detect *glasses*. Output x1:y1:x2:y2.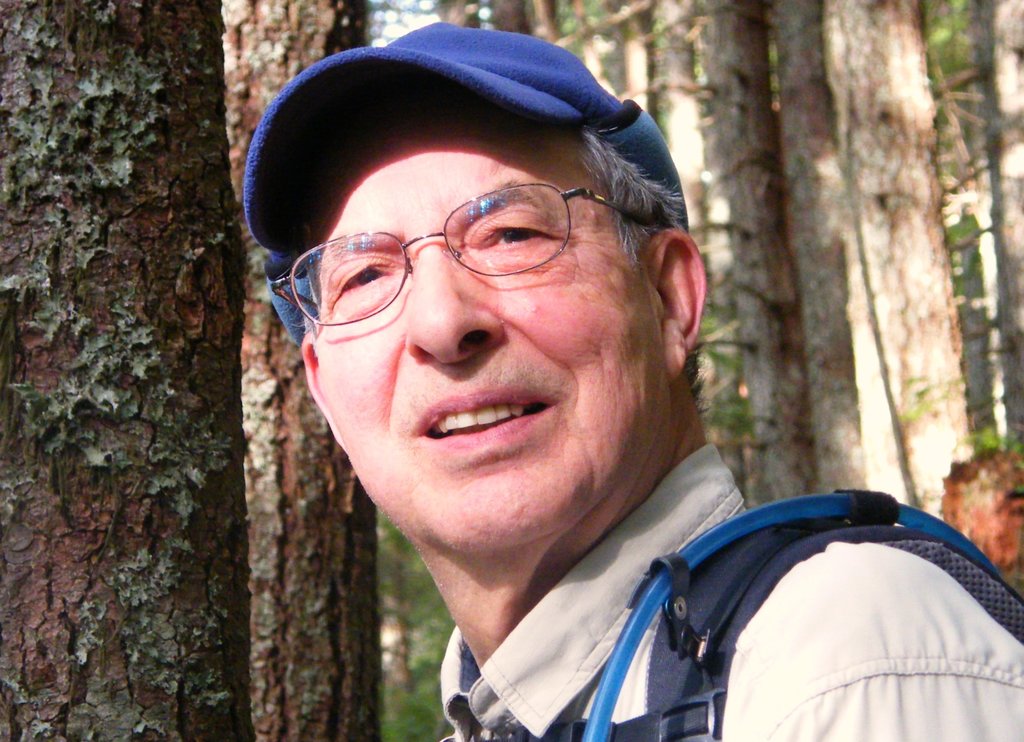
273:178:631:319.
